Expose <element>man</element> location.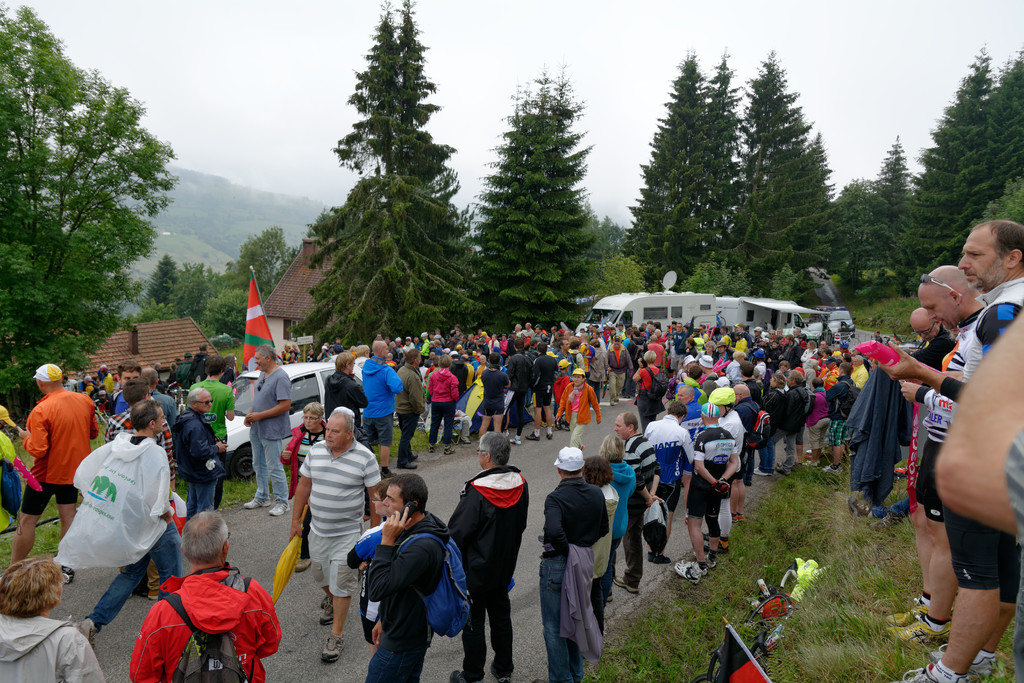
Exposed at 533,323,545,341.
